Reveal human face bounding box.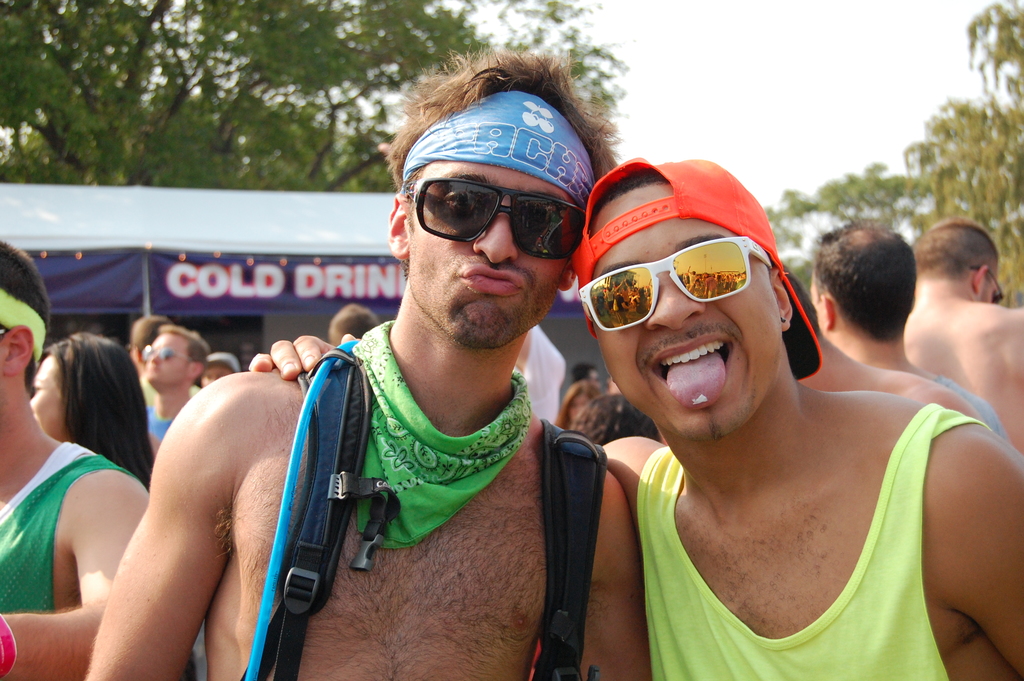
Revealed: x1=204, y1=361, x2=228, y2=390.
